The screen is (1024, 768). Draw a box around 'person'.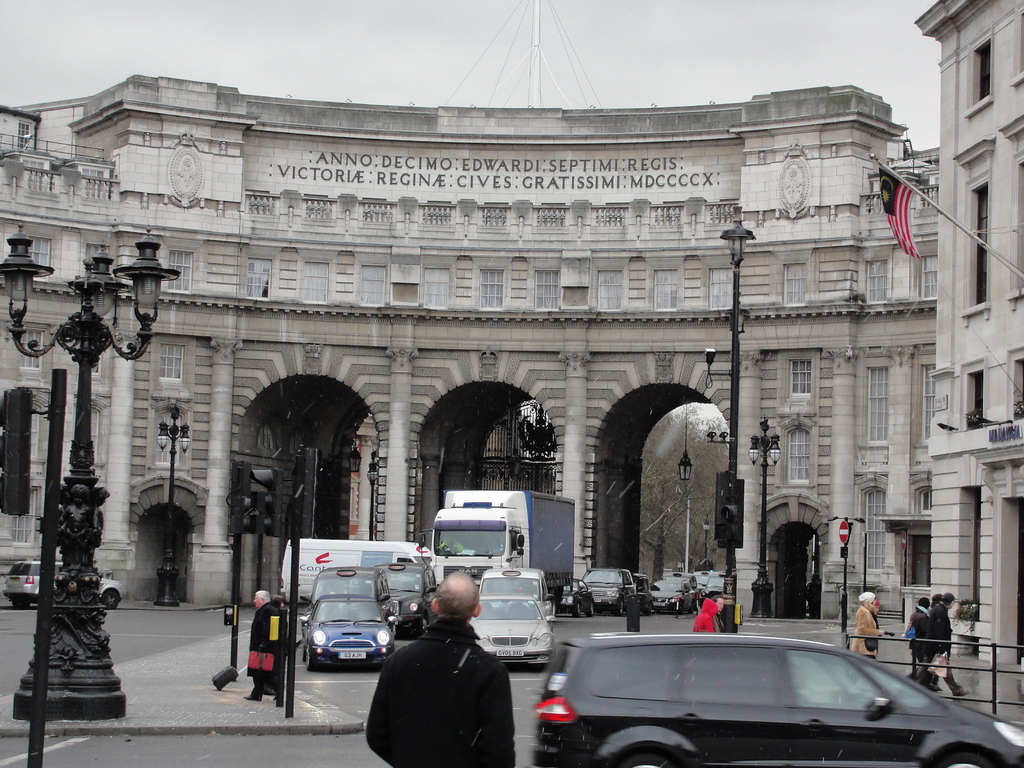
crop(852, 590, 890, 664).
